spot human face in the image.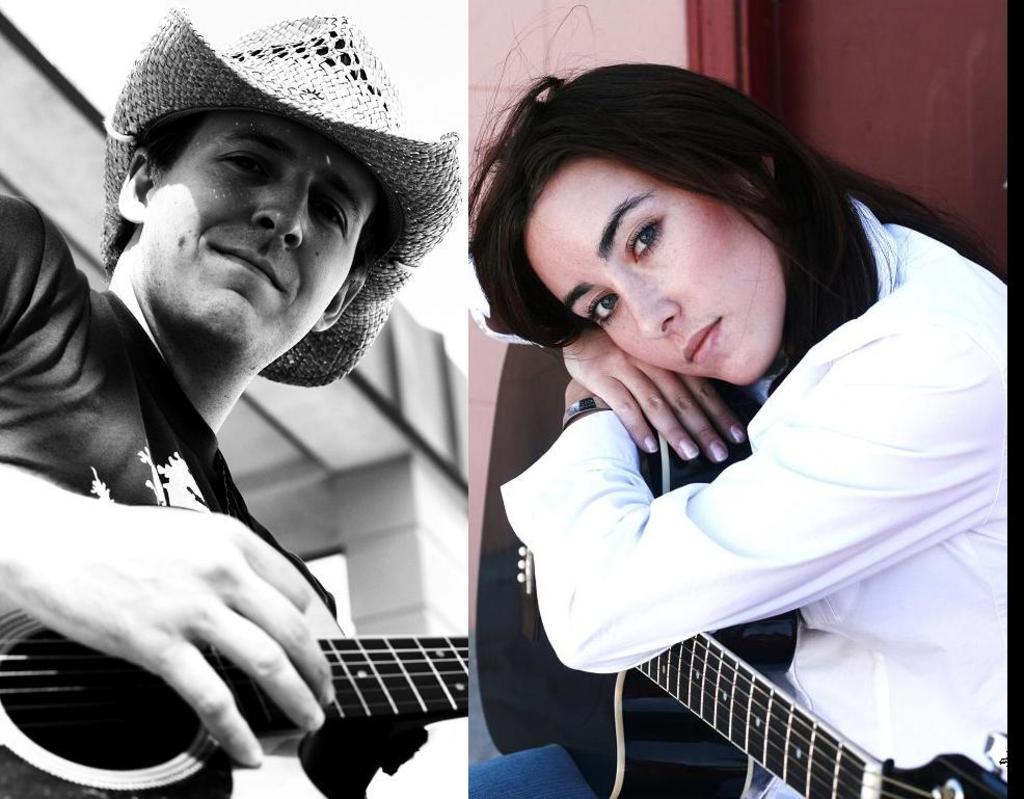
human face found at pyautogui.locateOnScreen(522, 157, 775, 388).
